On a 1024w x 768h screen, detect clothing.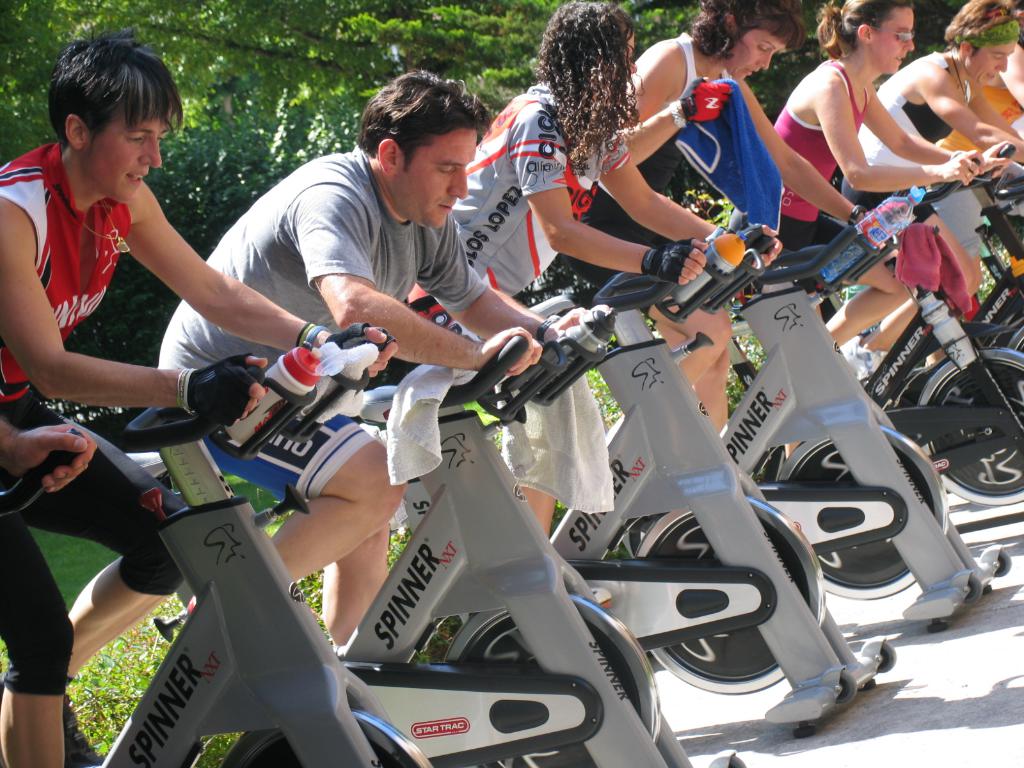
{"left": 779, "top": 59, "right": 867, "bottom": 225}.
